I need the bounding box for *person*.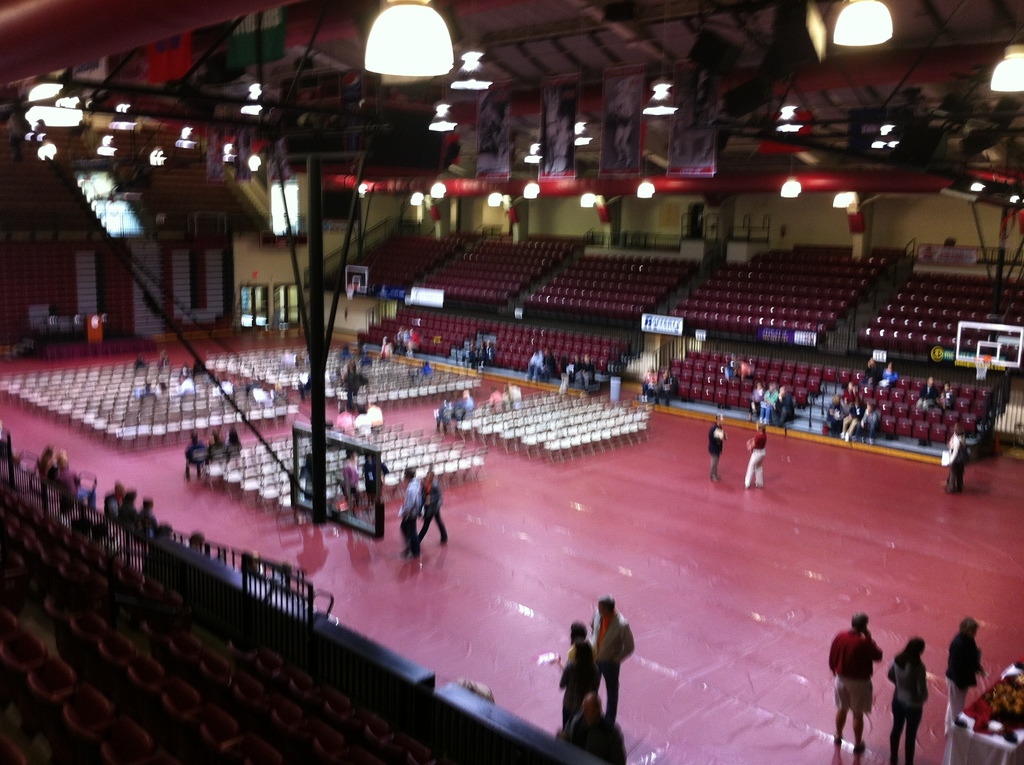
Here it is: 700 405 733 497.
